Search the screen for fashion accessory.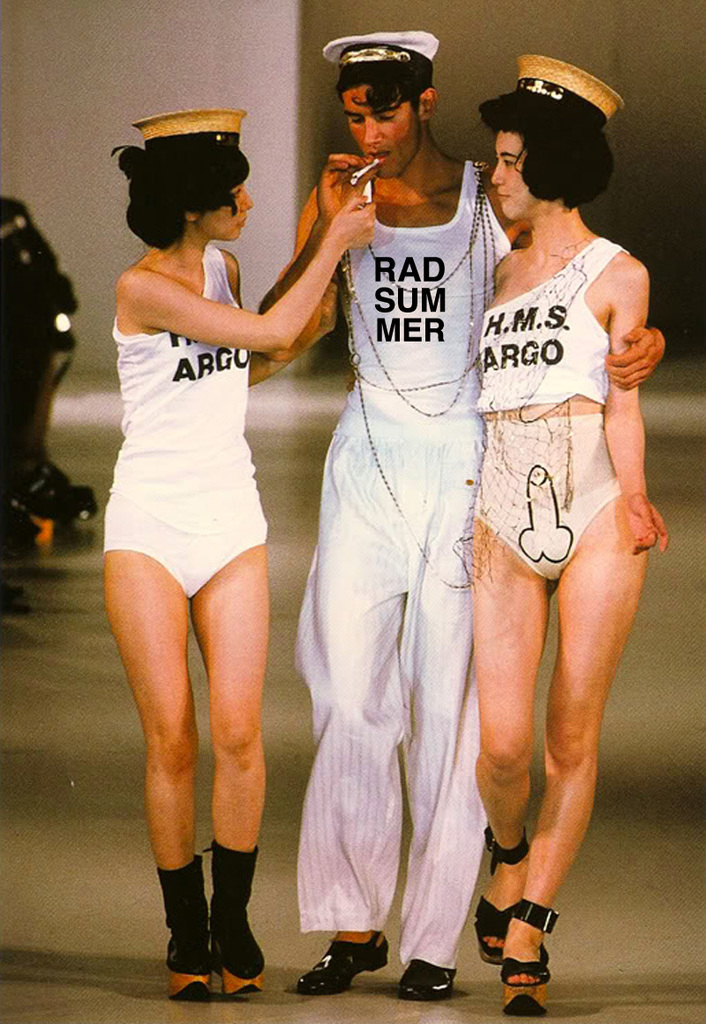
Found at l=514, t=897, r=557, b=1013.
